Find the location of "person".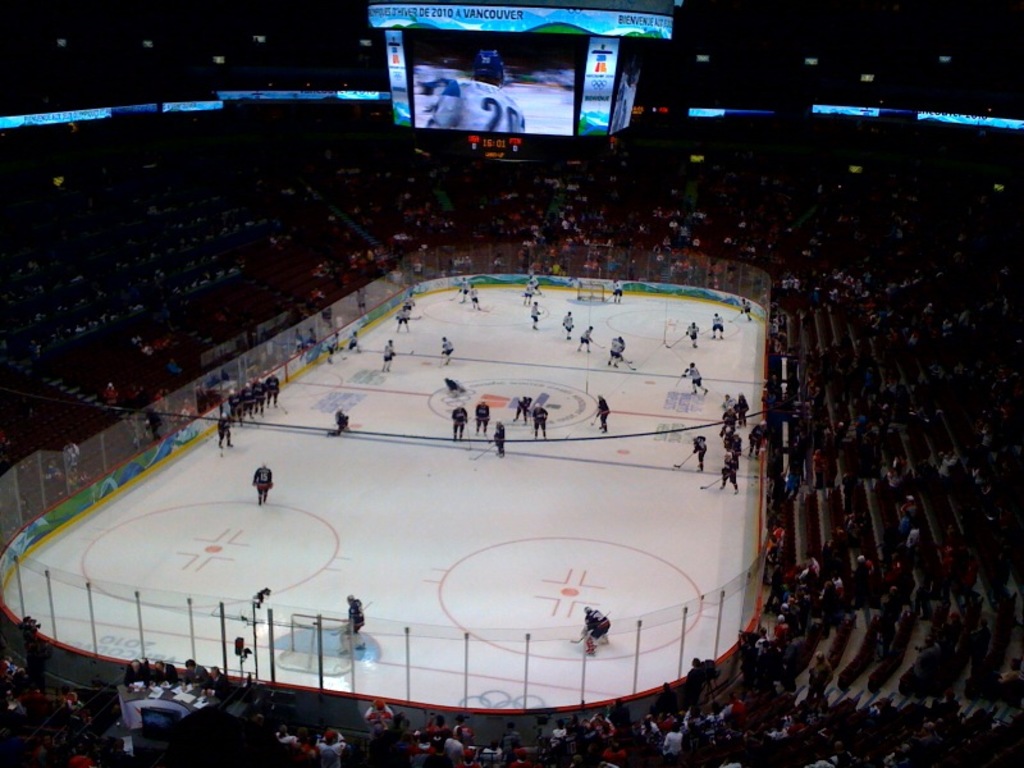
Location: <region>524, 280, 535, 301</region>.
